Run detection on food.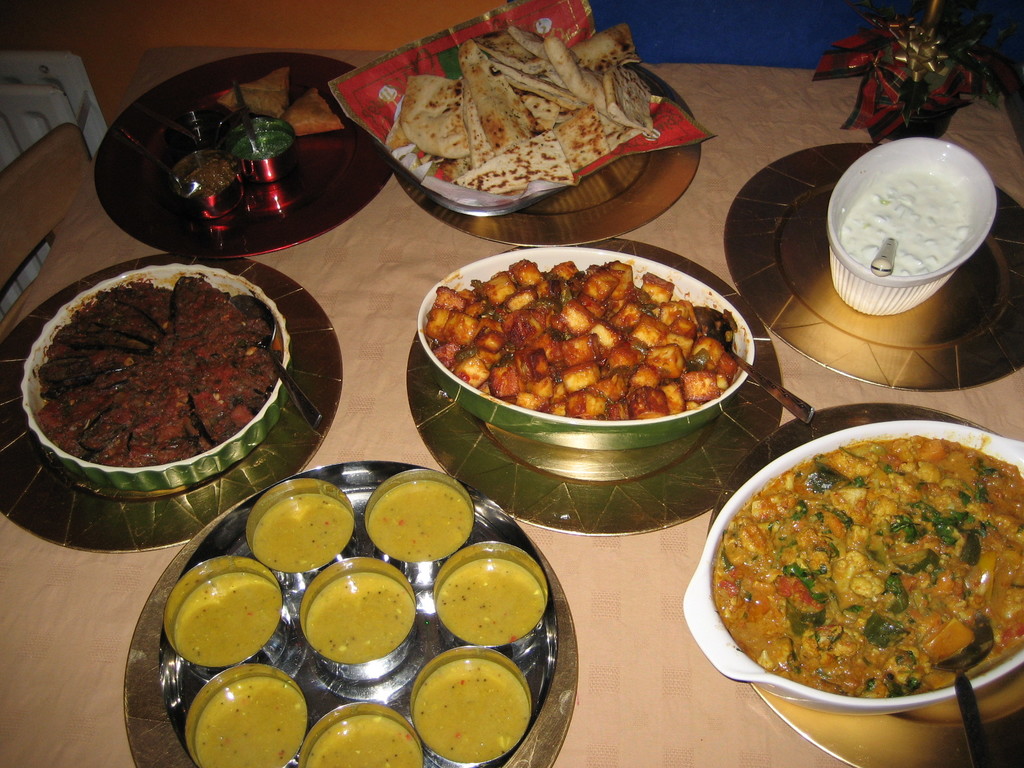
Result: box=[435, 557, 546, 646].
